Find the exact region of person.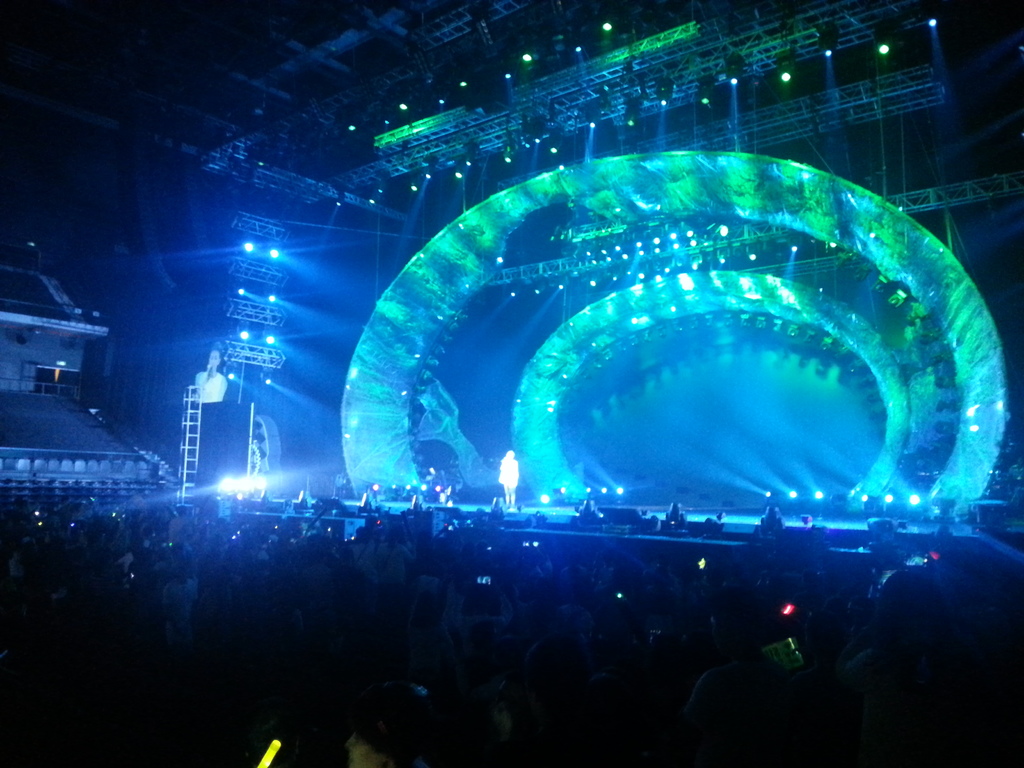
Exact region: <bbox>499, 447, 516, 502</bbox>.
